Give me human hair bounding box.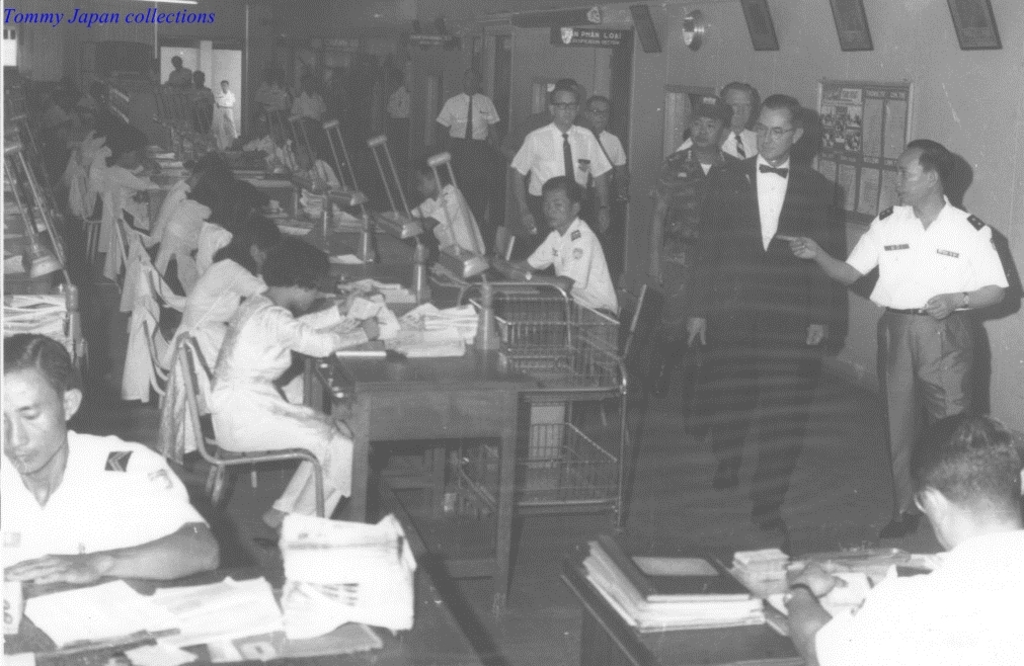
left=0, top=337, right=91, bottom=402.
